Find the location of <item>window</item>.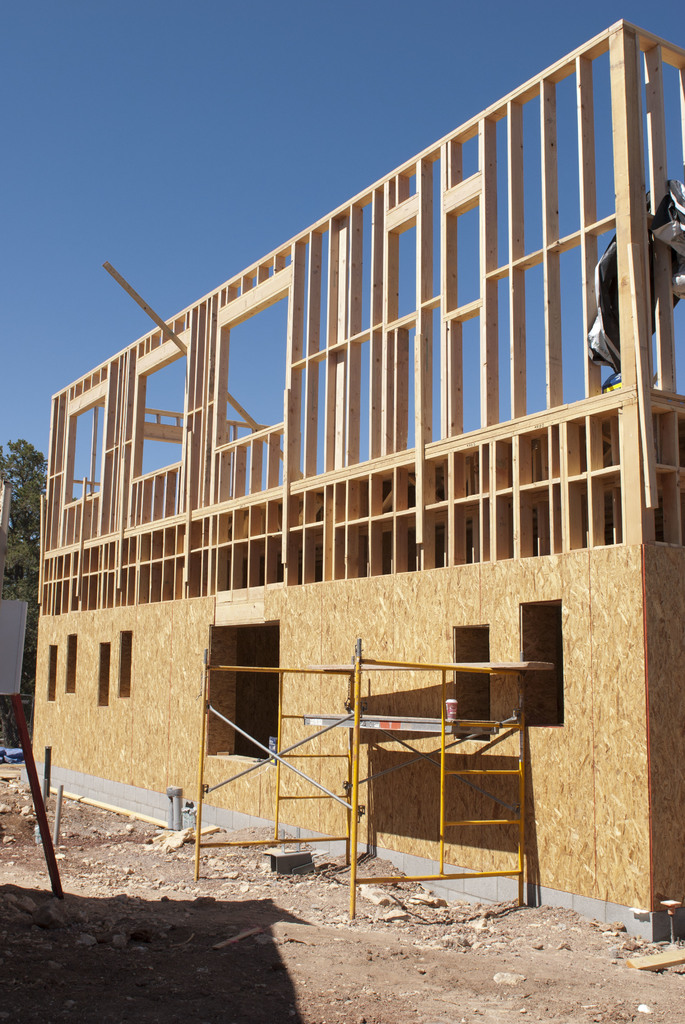
Location: Rect(43, 640, 59, 699).
